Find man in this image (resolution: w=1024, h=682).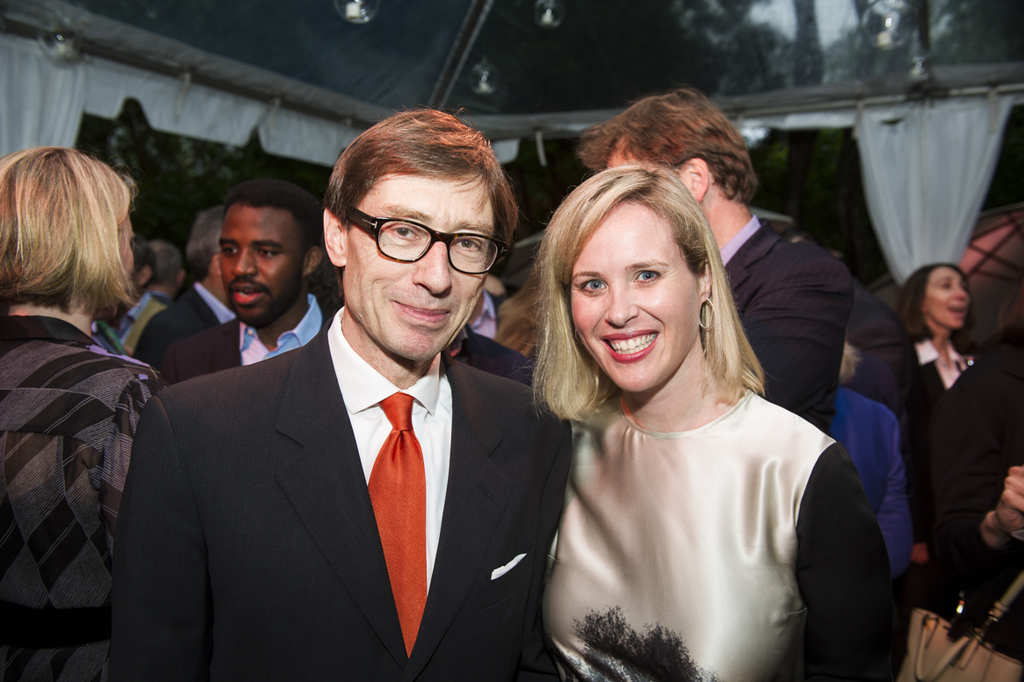
detection(578, 90, 854, 435).
